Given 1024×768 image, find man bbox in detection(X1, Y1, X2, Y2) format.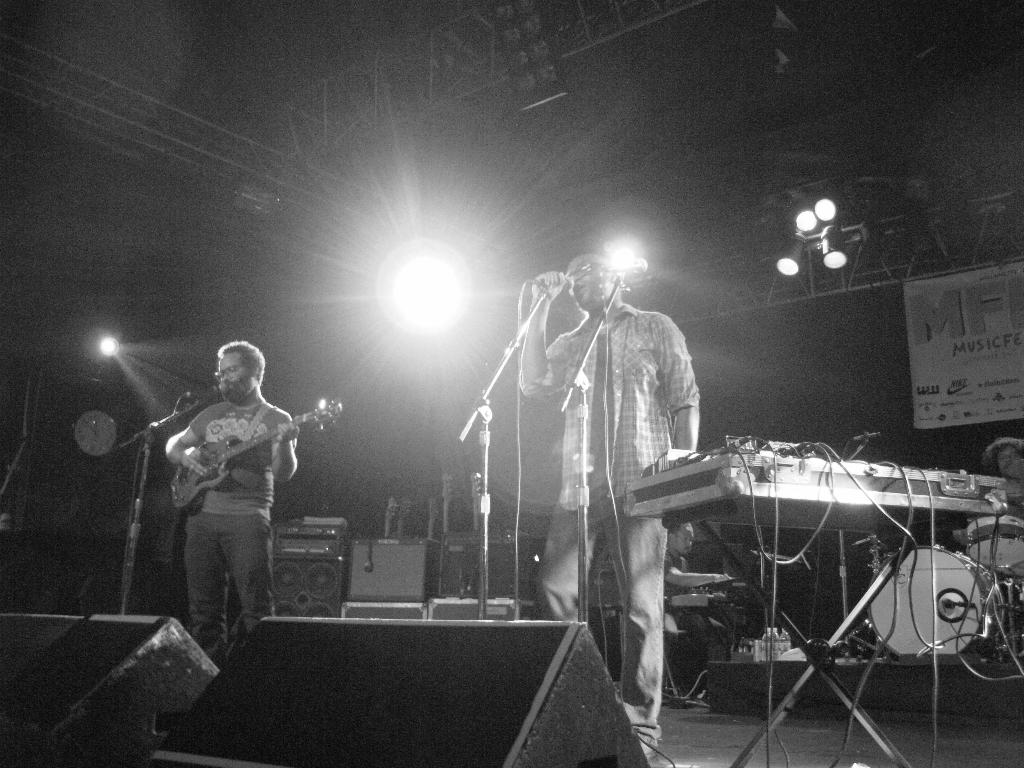
detection(657, 520, 732, 706).
